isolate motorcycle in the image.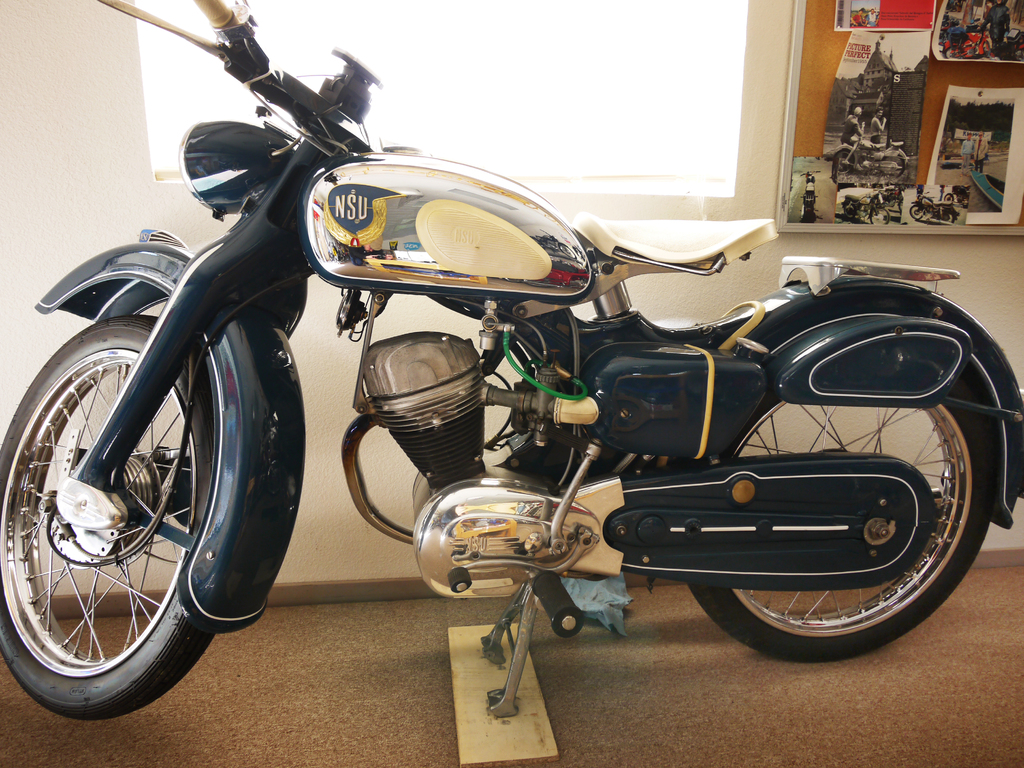
Isolated region: 943/15/994/60.
